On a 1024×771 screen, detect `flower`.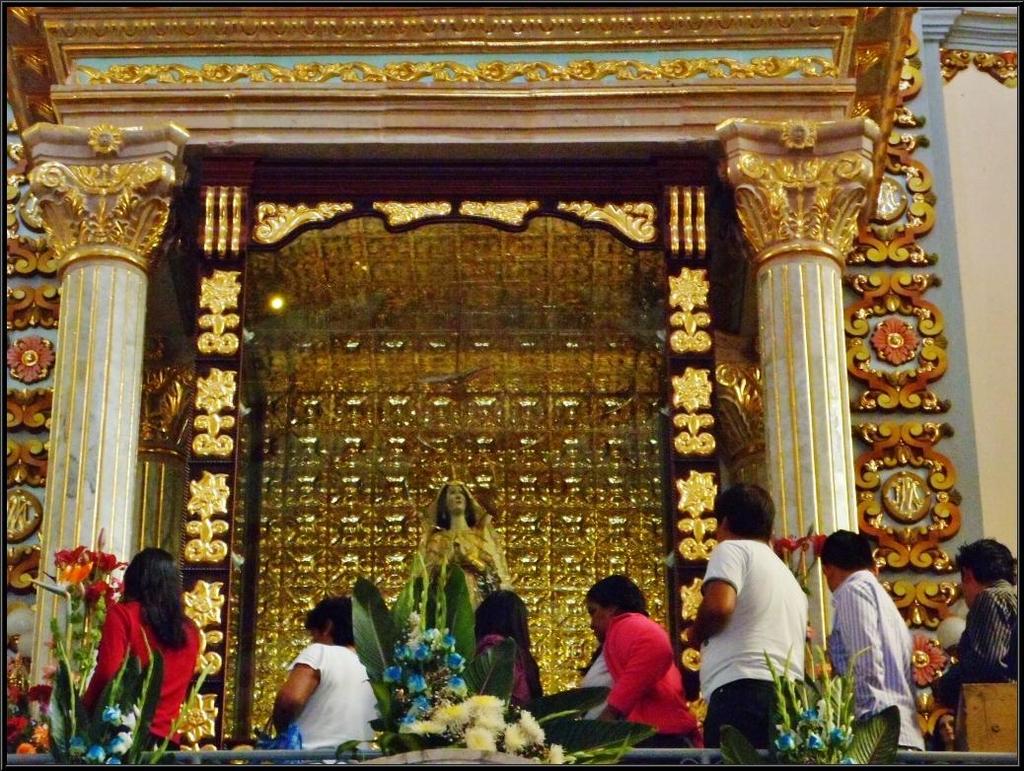
region(56, 541, 87, 565).
